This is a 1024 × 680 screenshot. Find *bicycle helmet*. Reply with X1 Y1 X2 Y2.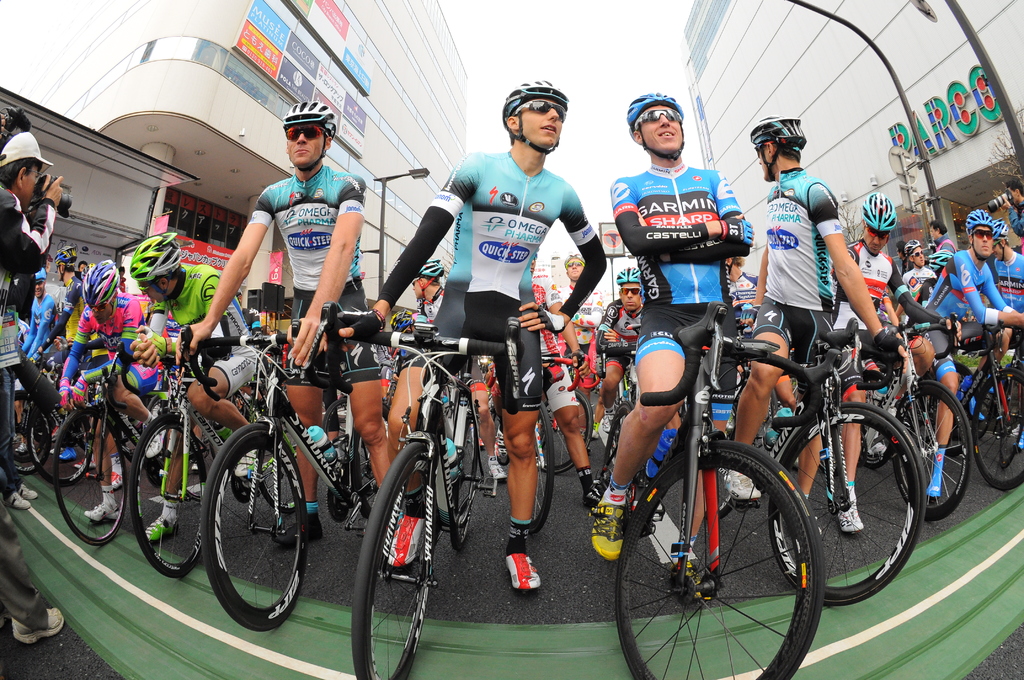
856 195 897 237.
